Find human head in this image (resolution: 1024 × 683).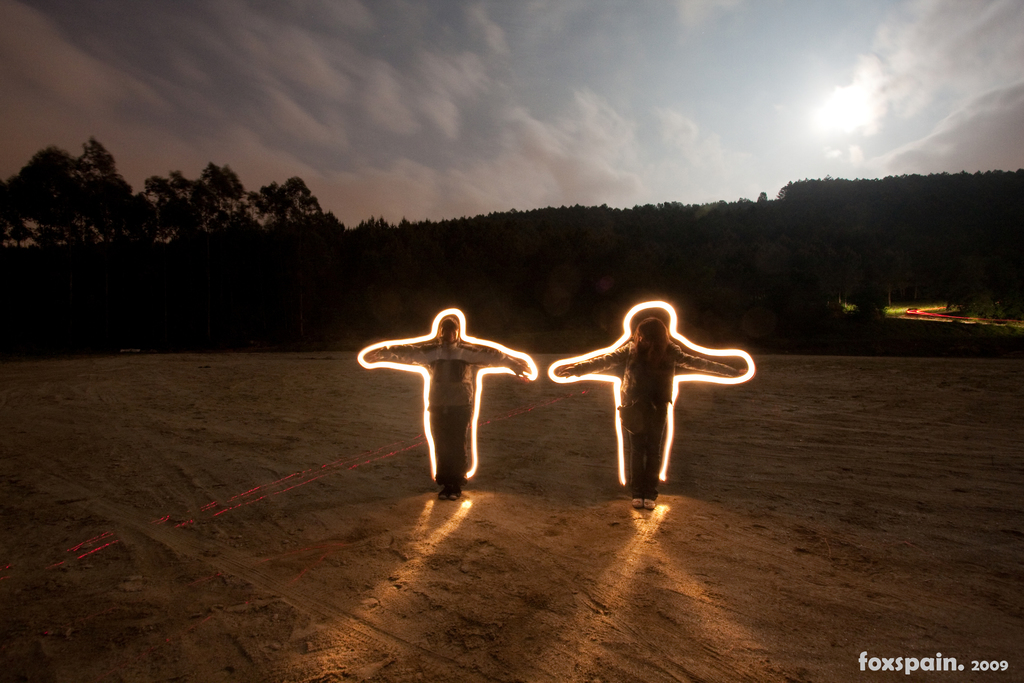
x1=436 y1=317 x2=461 y2=346.
